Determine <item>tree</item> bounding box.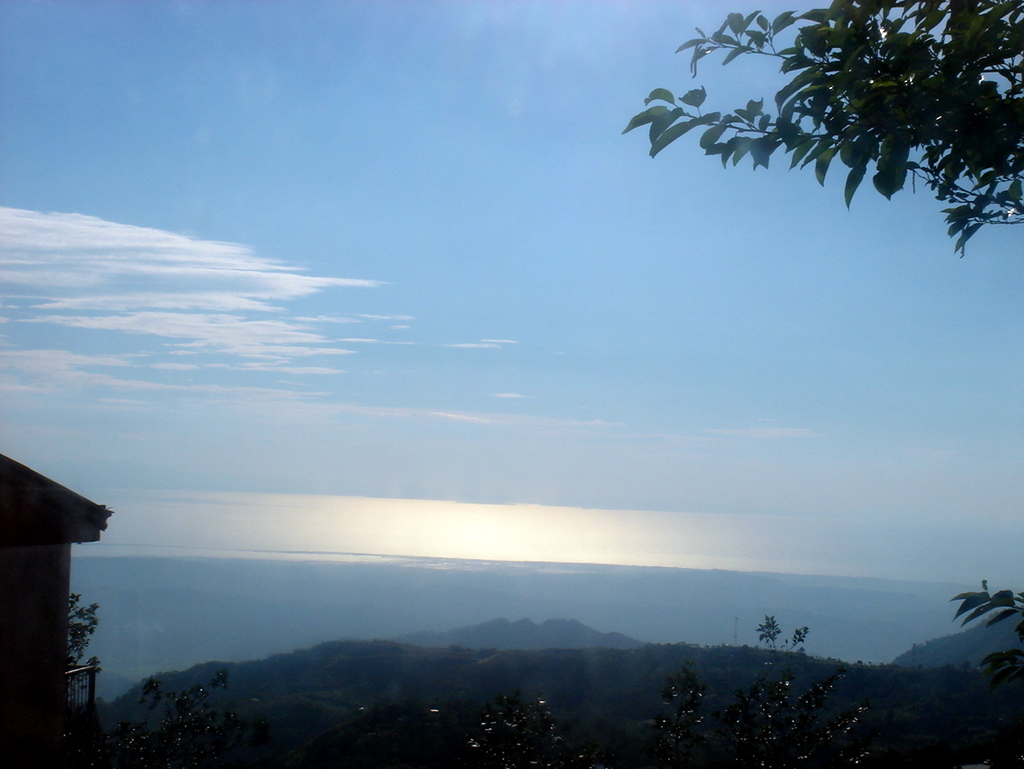
Determined: Rect(464, 614, 876, 768).
